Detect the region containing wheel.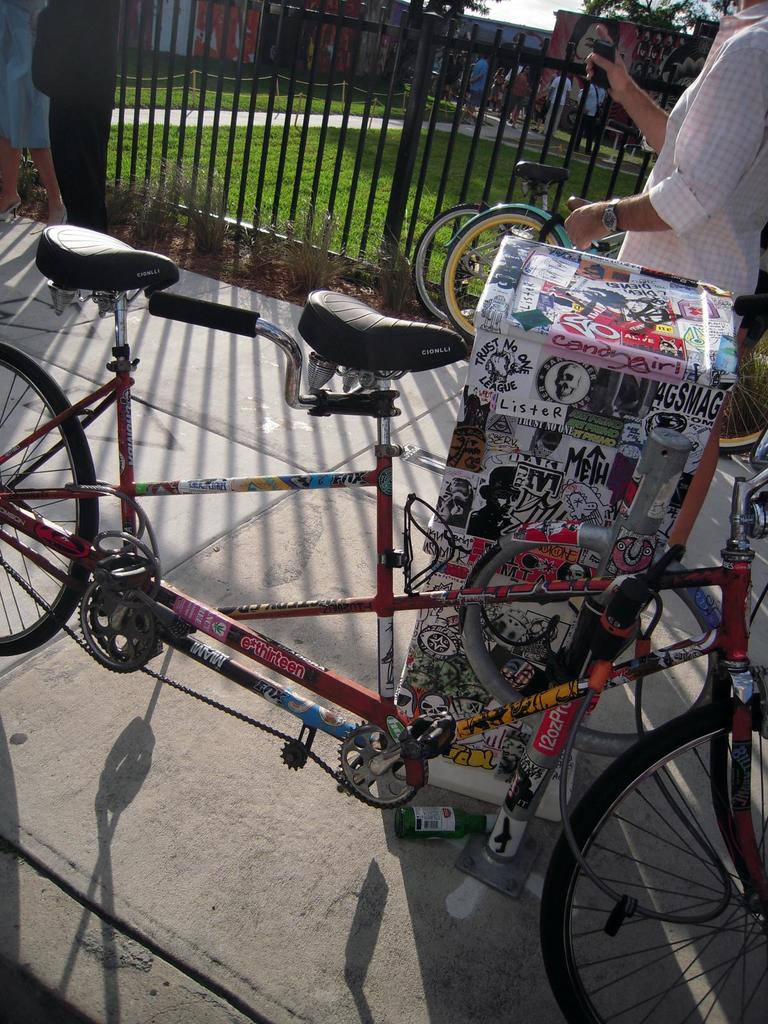
{"x1": 442, "y1": 204, "x2": 563, "y2": 342}.
